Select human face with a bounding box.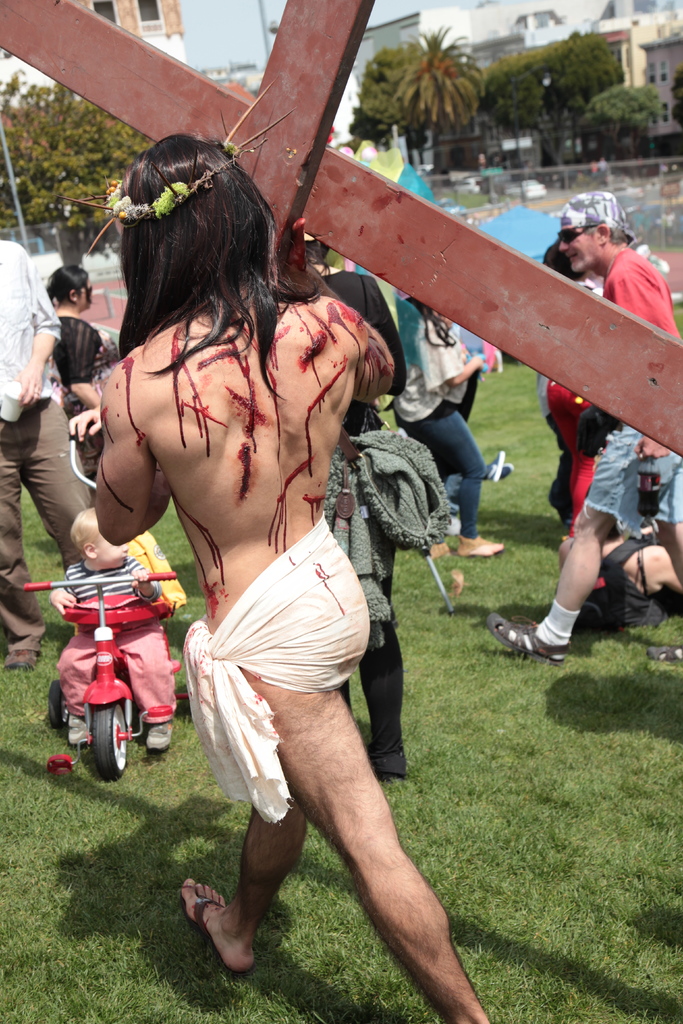
[95,540,122,564].
